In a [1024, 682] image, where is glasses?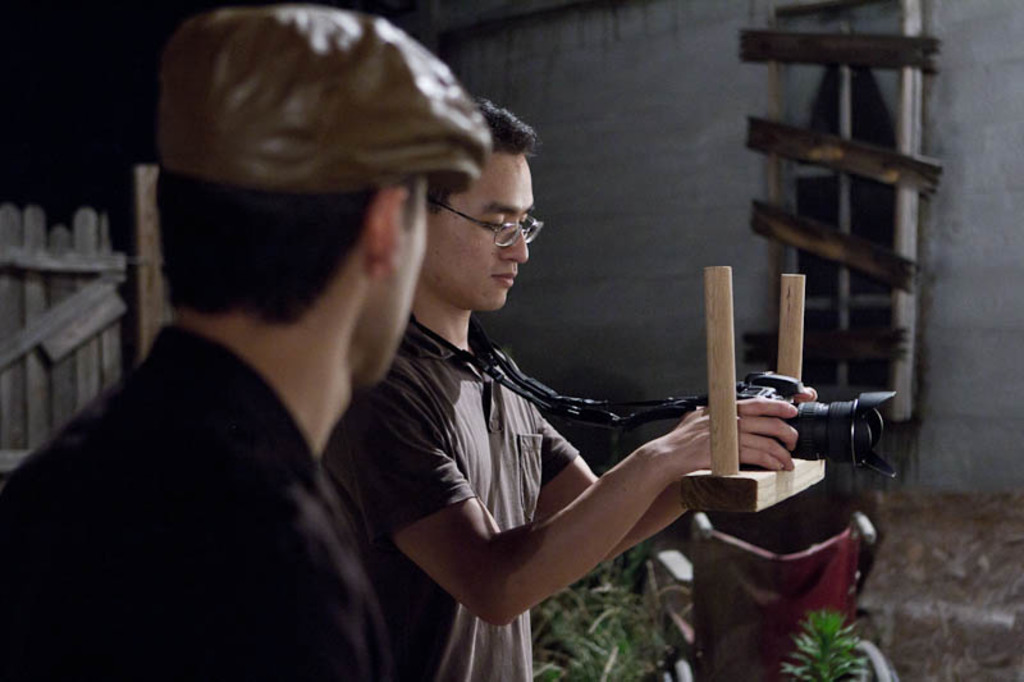
bbox=(431, 198, 545, 248).
